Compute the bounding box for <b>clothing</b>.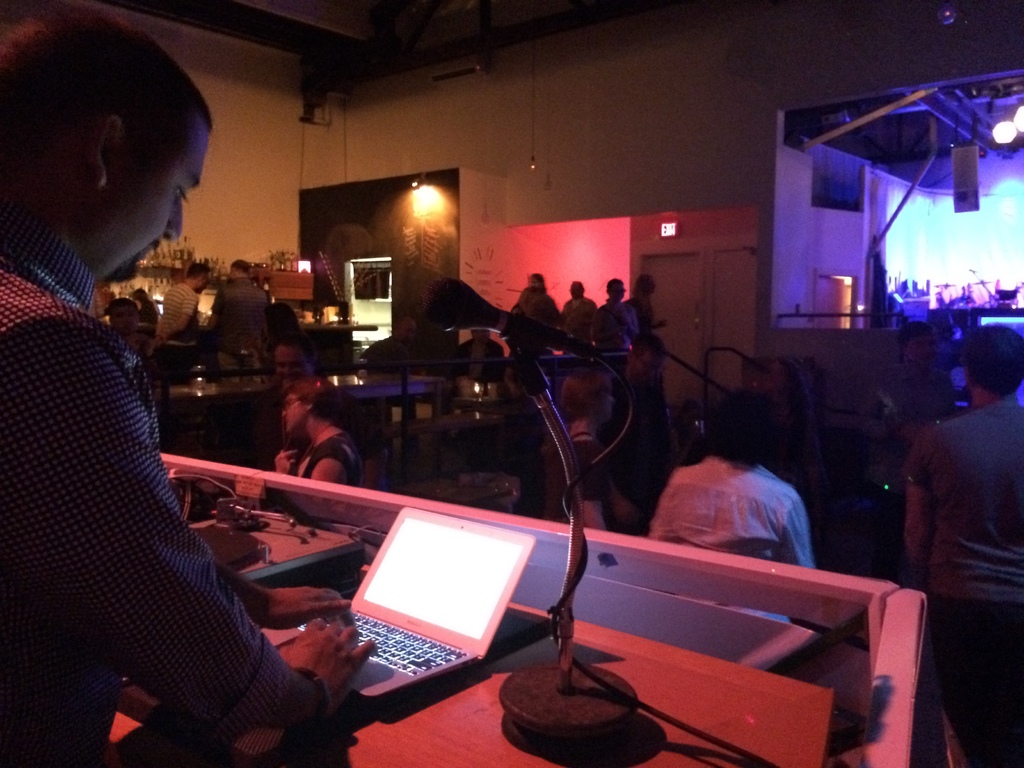
{"x1": 280, "y1": 425, "x2": 363, "y2": 487}.
